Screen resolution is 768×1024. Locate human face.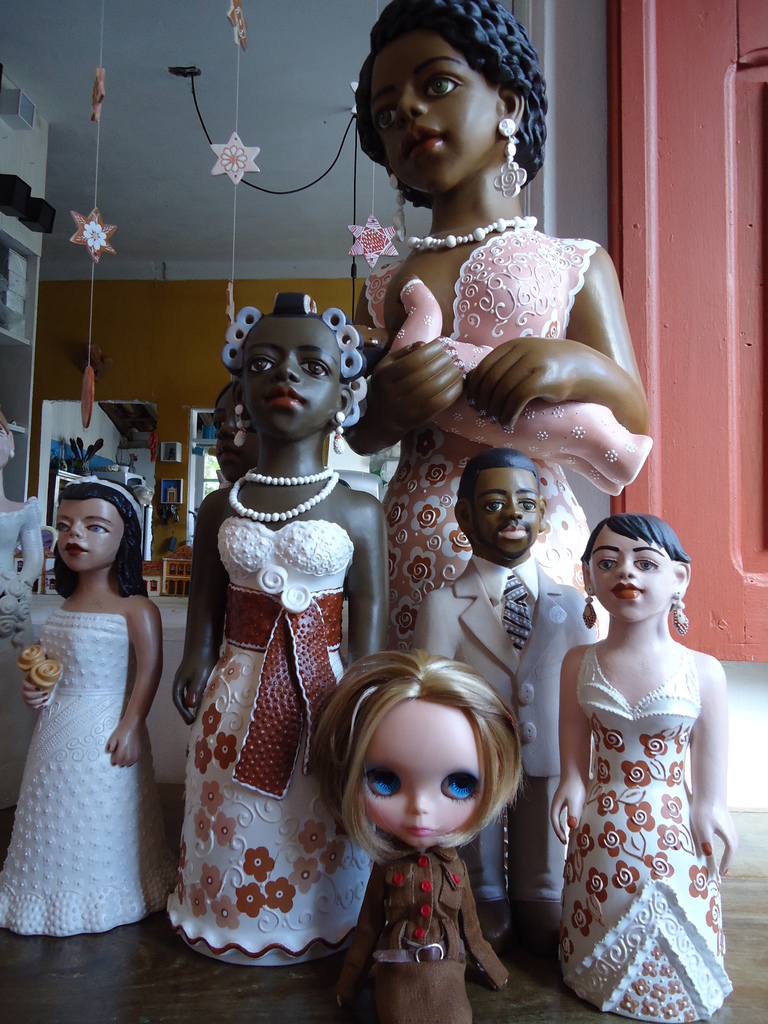
select_region(245, 314, 339, 442).
